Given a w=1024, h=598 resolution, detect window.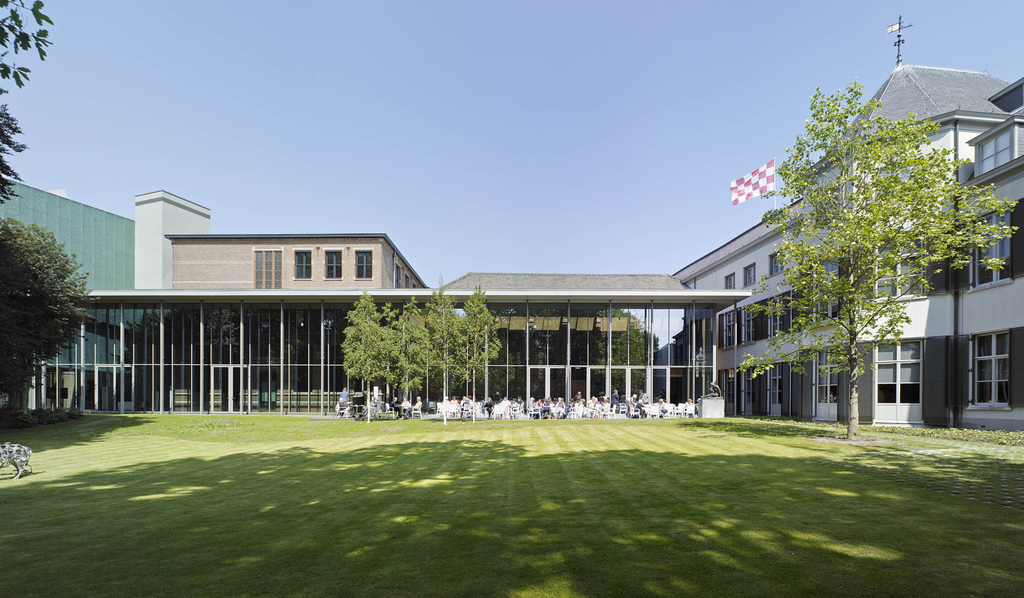
[x1=722, y1=272, x2=737, y2=289].
